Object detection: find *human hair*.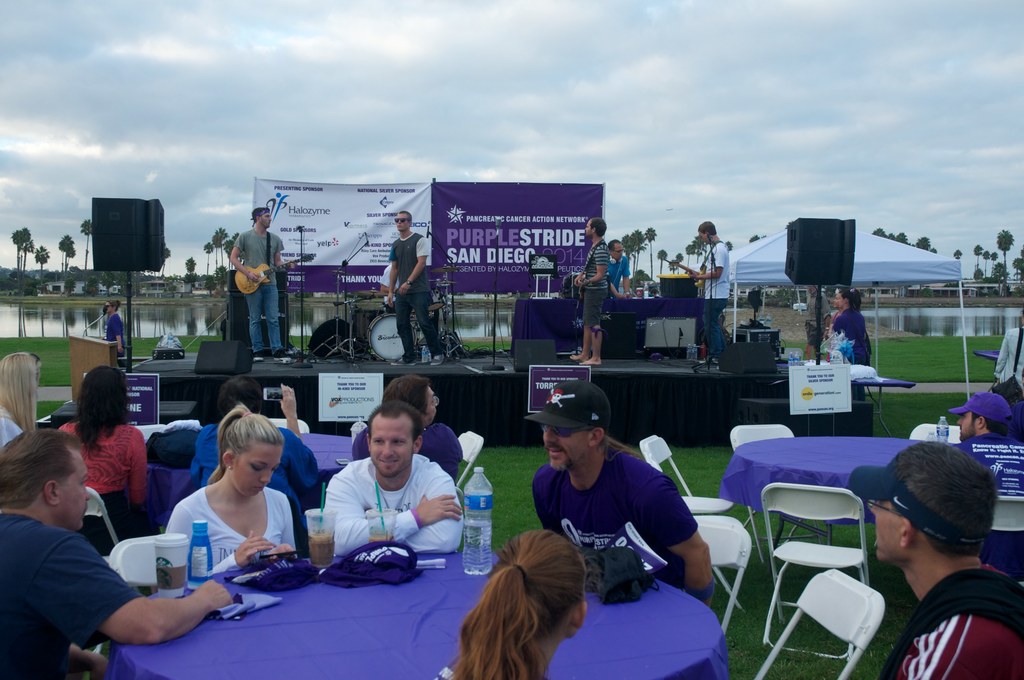
590 428 640 455.
